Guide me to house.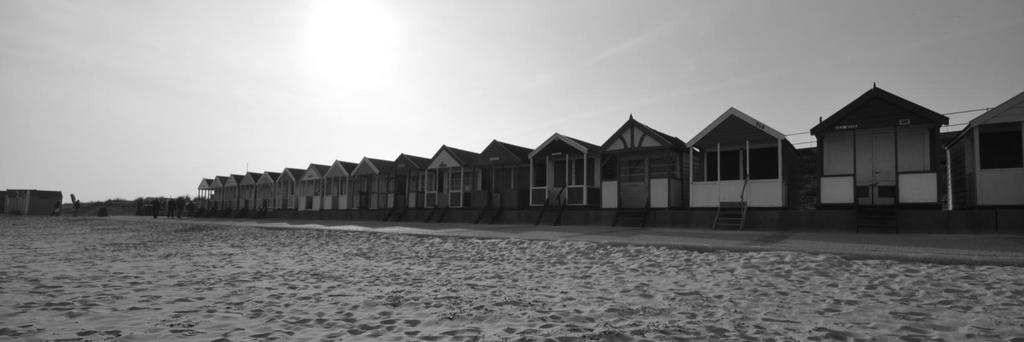
Guidance: region(2, 186, 63, 221).
